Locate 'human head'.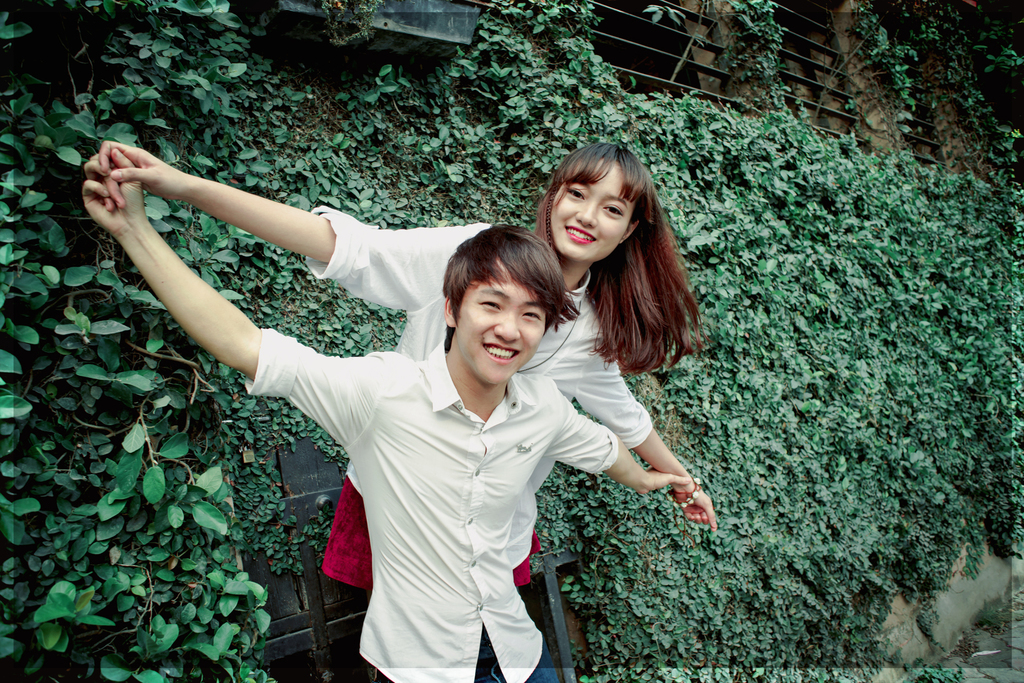
Bounding box: (left=539, top=142, right=666, bottom=270).
